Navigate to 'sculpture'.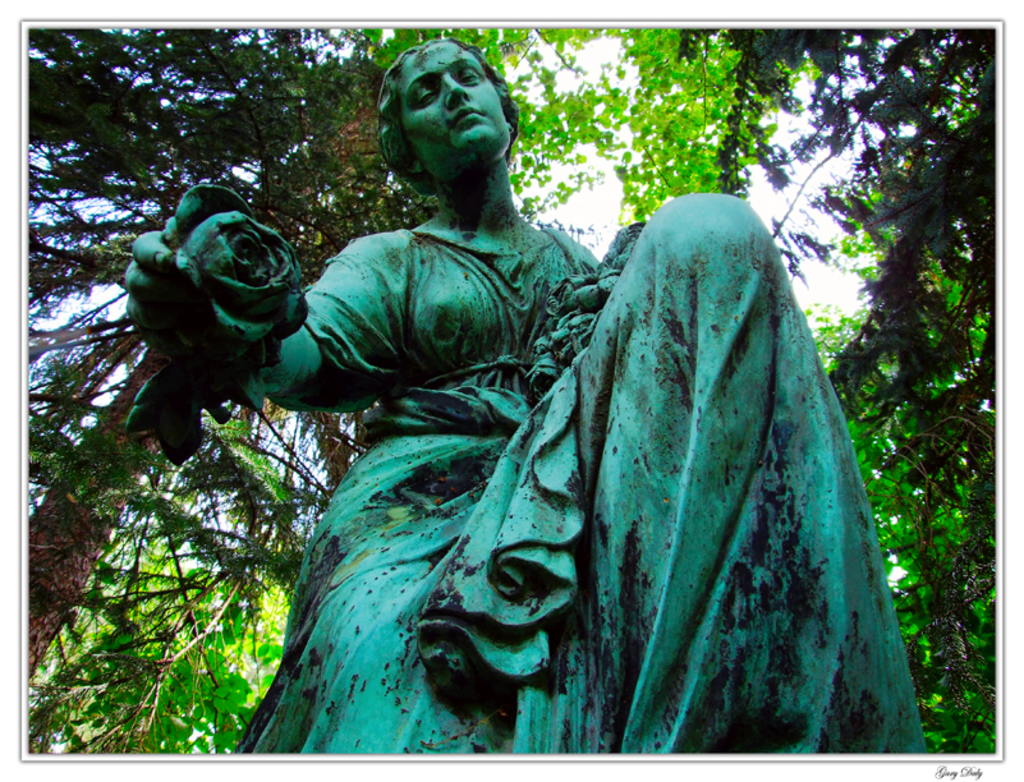
Navigation target: detection(119, 29, 932, 746).
